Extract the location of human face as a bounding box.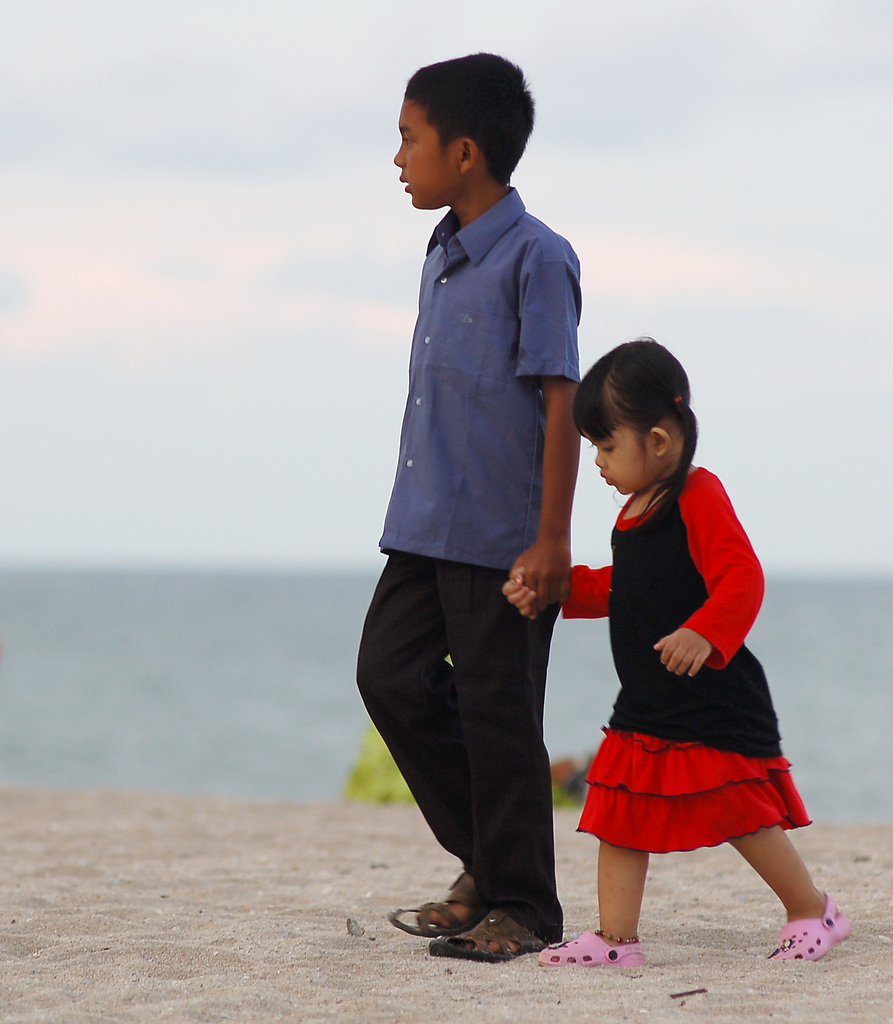
x1=586, y1=419, x2=655, y2=498.
